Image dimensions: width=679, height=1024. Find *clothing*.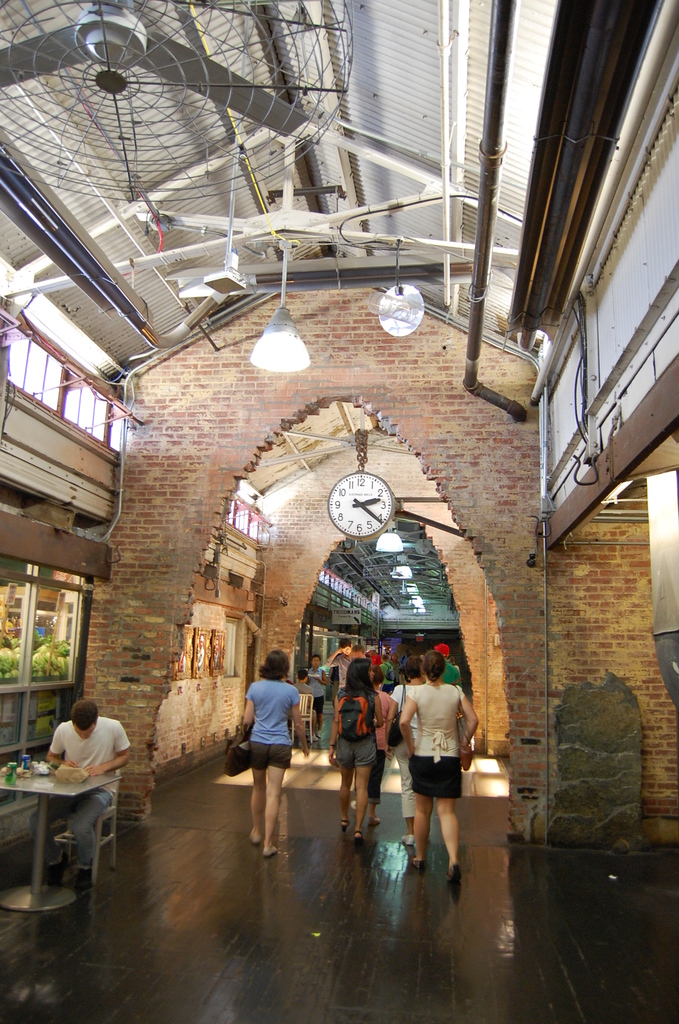
box(334, 691, 395, 787).
